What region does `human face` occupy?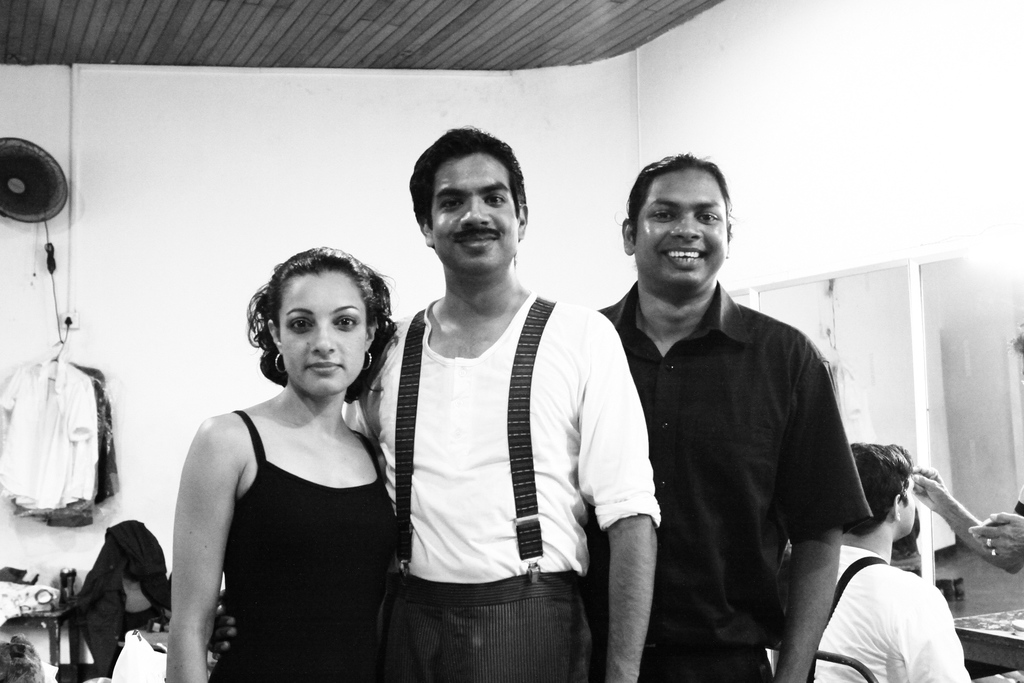
region(637, 165, 730, 293).
